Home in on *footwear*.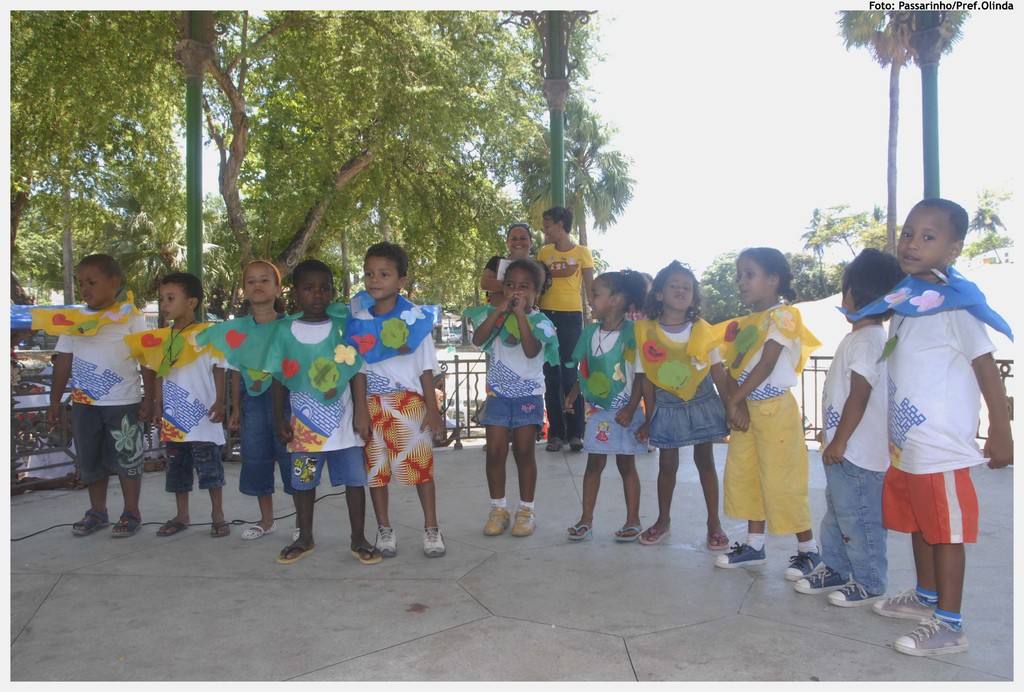
Homed in at Rect(706, 531, 727, 549).
